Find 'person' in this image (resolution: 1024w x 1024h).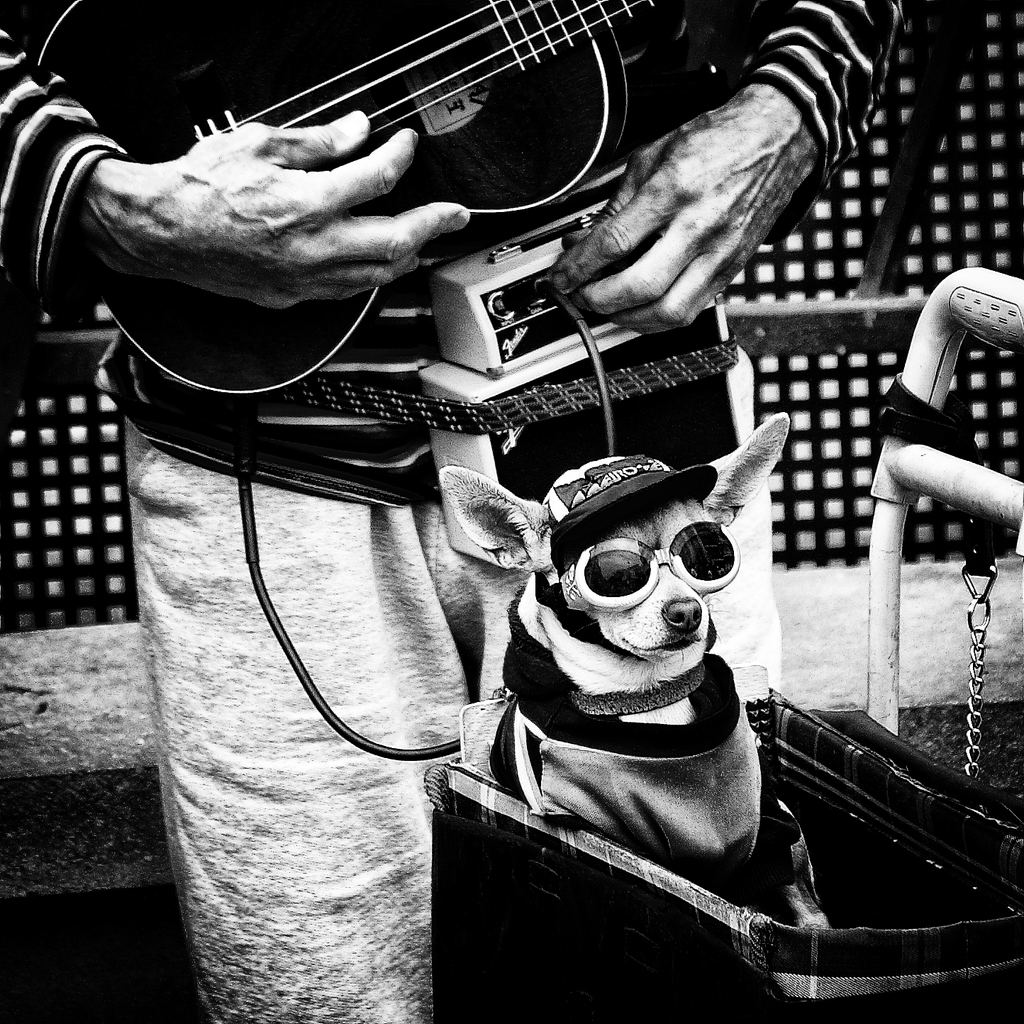
crop(0, 0, 903, 1023).
